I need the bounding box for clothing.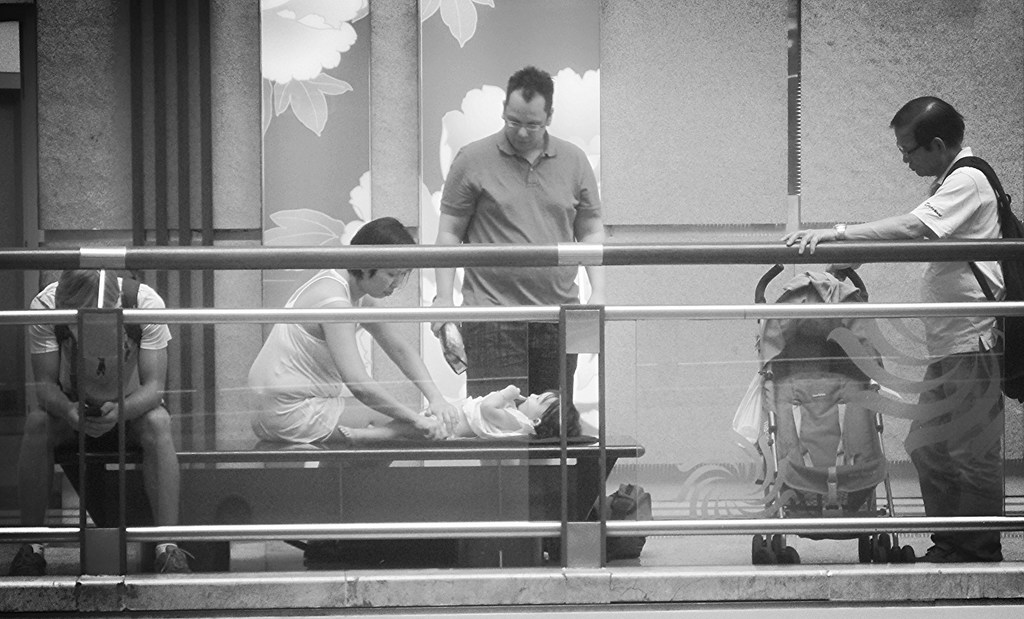
Here it is: 28 261 173 452.
